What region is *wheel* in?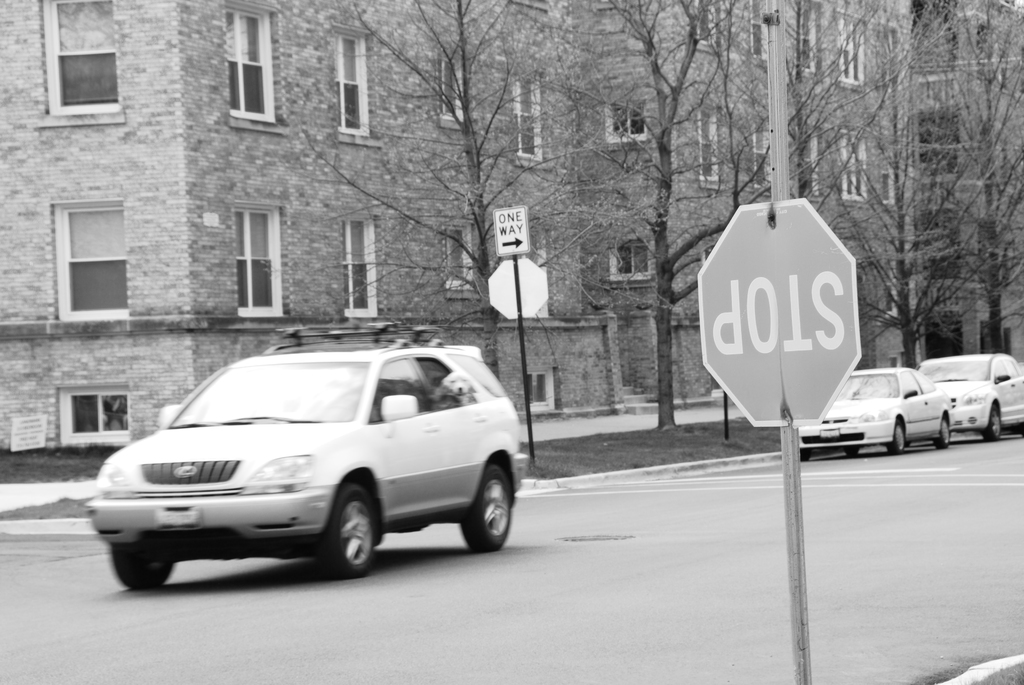
bbox=(888, 411, 913, 463).
